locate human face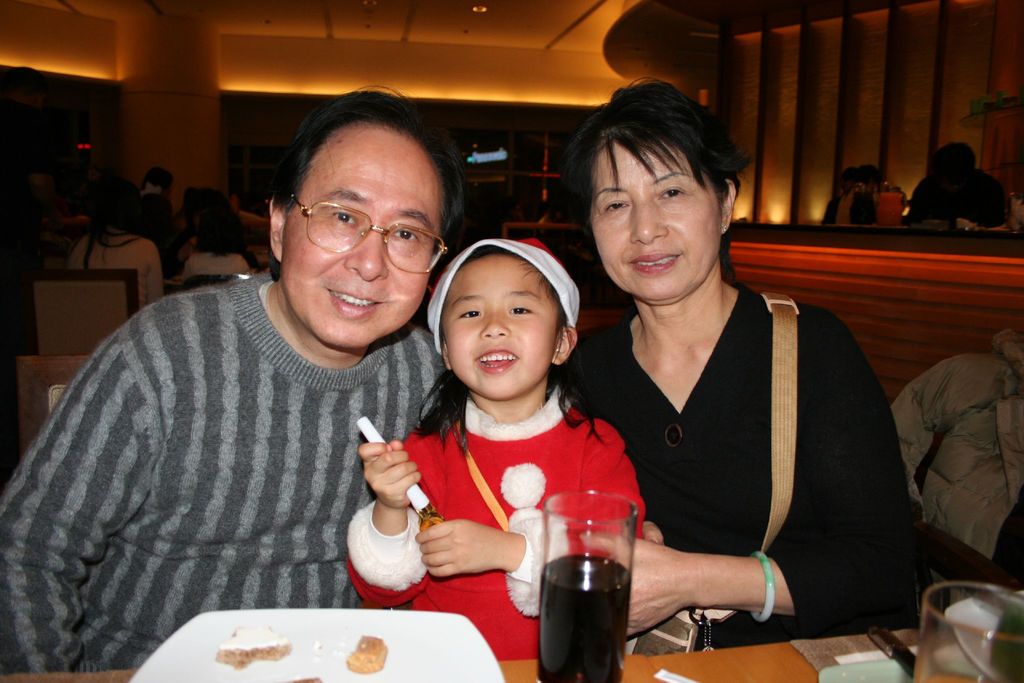
box=[438, 252, 556, 400]
